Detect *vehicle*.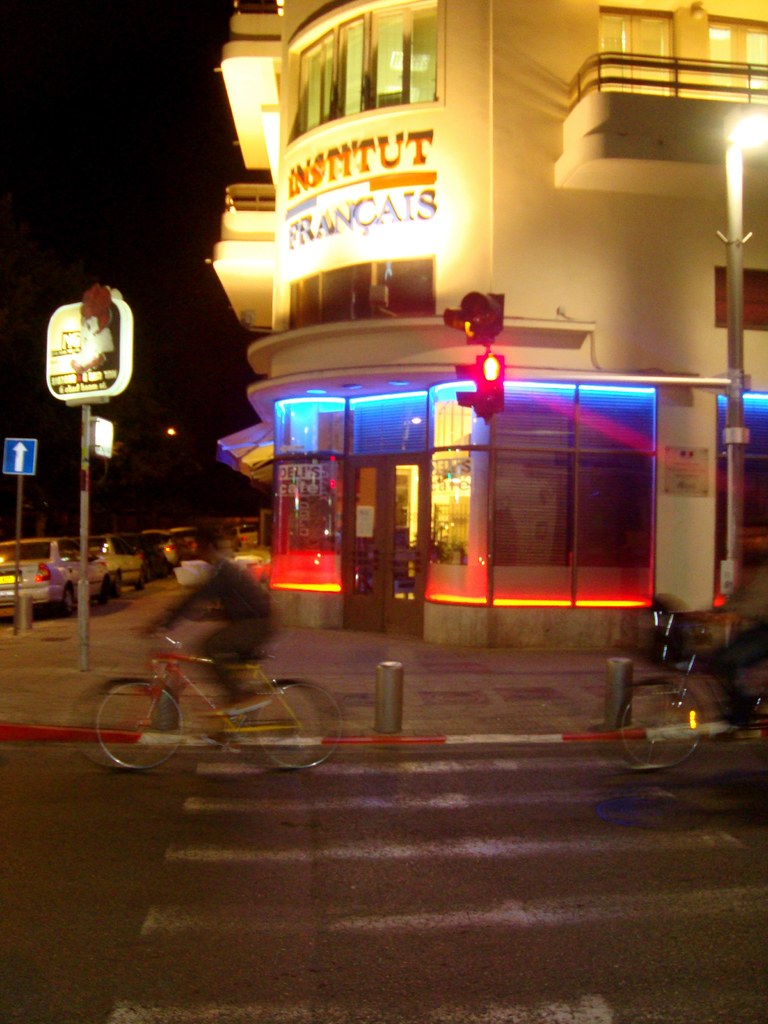
Detected at select_region(139, 529, 179, 577).
